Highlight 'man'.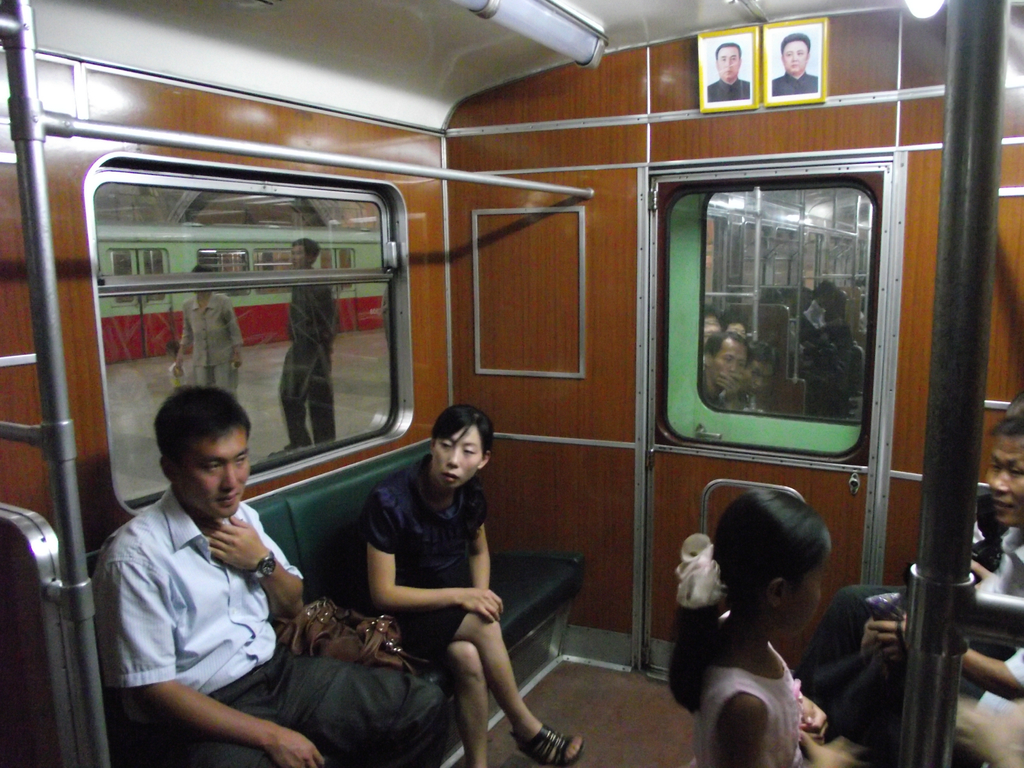
Highlighted region: {"left": 172, "top": 262, "right": 247, "bottom": 390}.
